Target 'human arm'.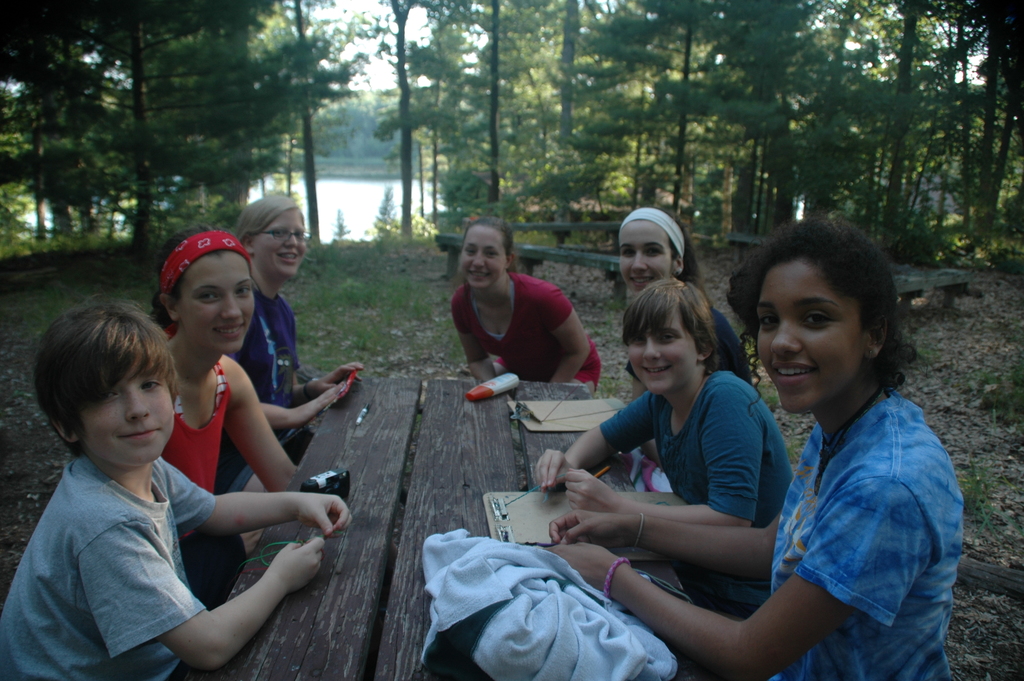
Target region: x1=545 y1=511 x2=786 y2=582.
